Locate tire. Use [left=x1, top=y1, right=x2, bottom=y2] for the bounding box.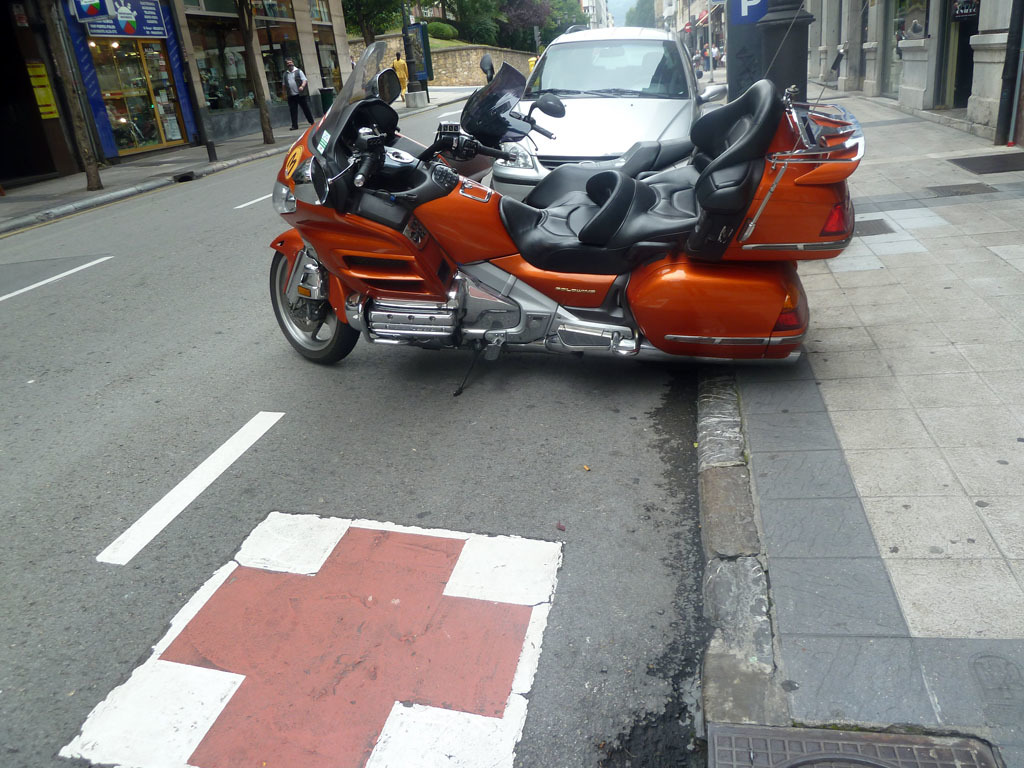
[left=269, top=238, right=364, bottom=364].
